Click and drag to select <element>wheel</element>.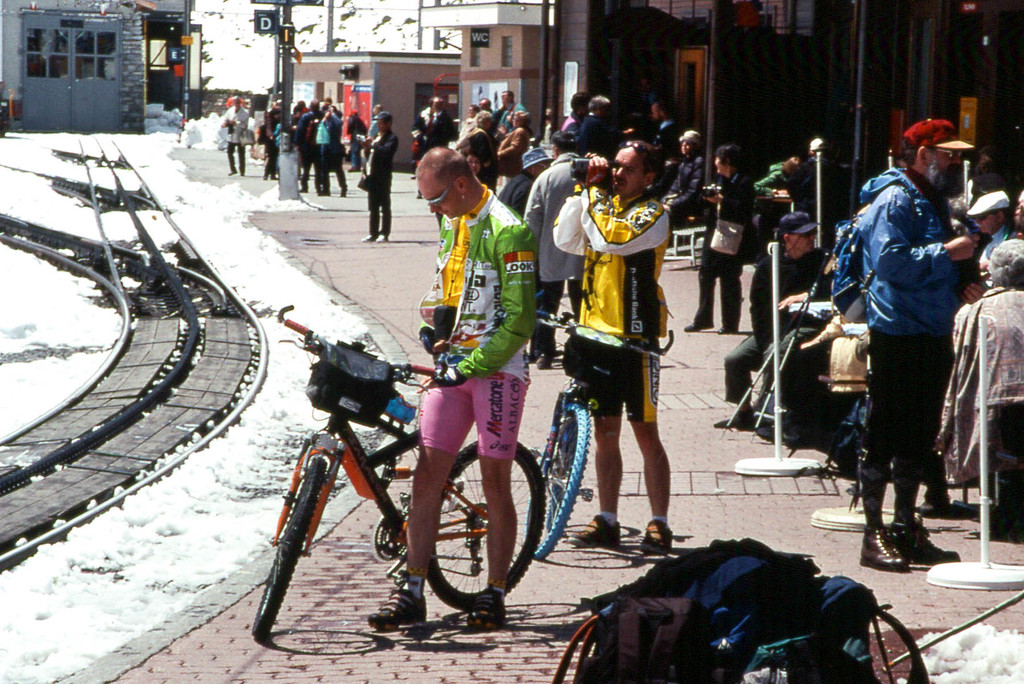
Selection: 426/435/544/606.
